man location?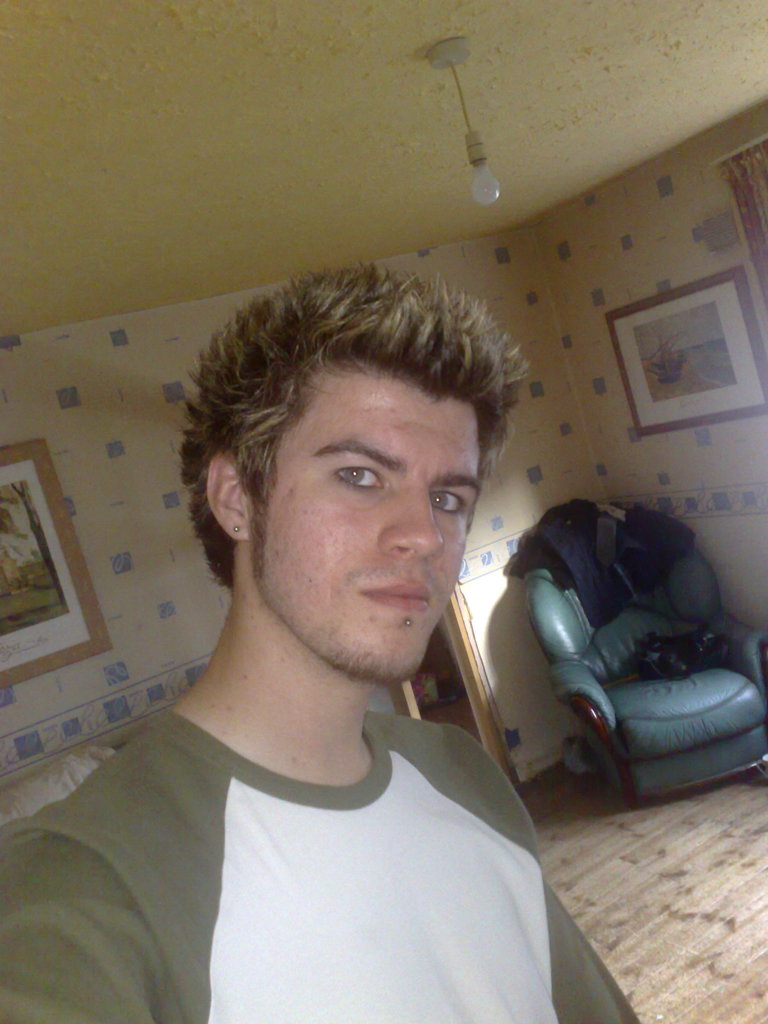
bbox=[37, 214, 640, 1019]
